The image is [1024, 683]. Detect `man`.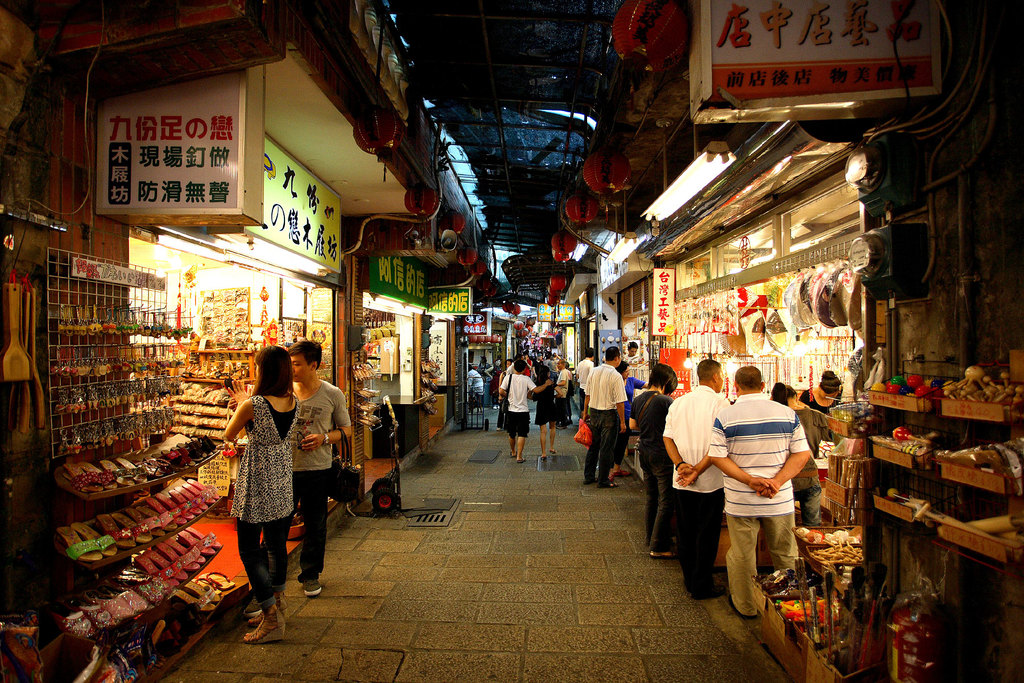
Detection: select_region(701, 360, 808, 615).
